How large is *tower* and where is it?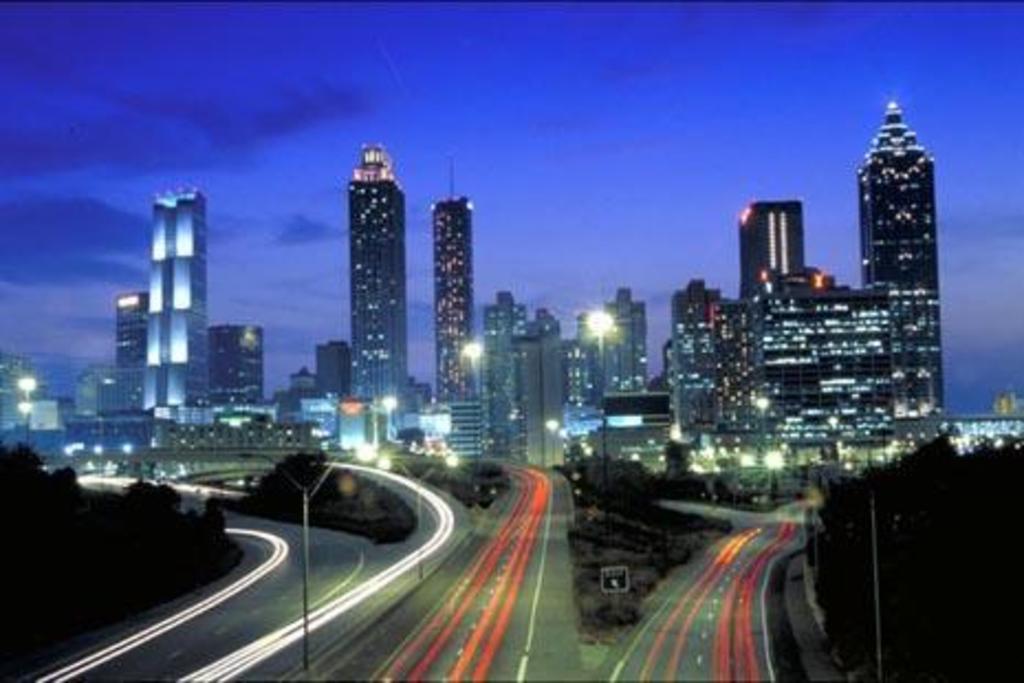
Bounding box: [429,174,467,403].
